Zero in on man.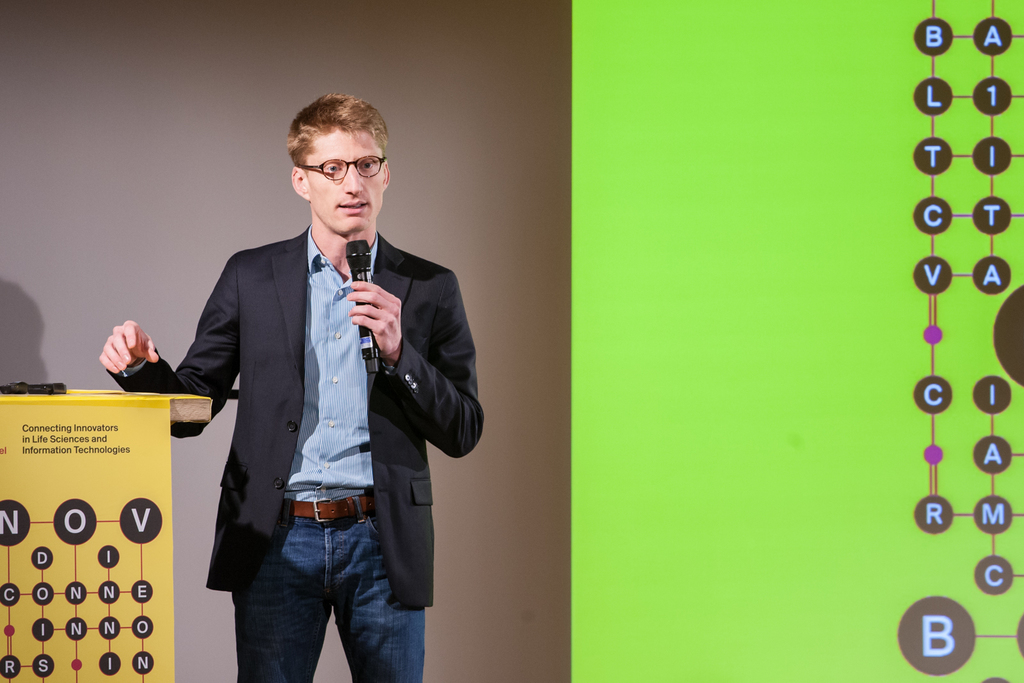
Zeroed in: bbox=[165, 97, 470, 675].
